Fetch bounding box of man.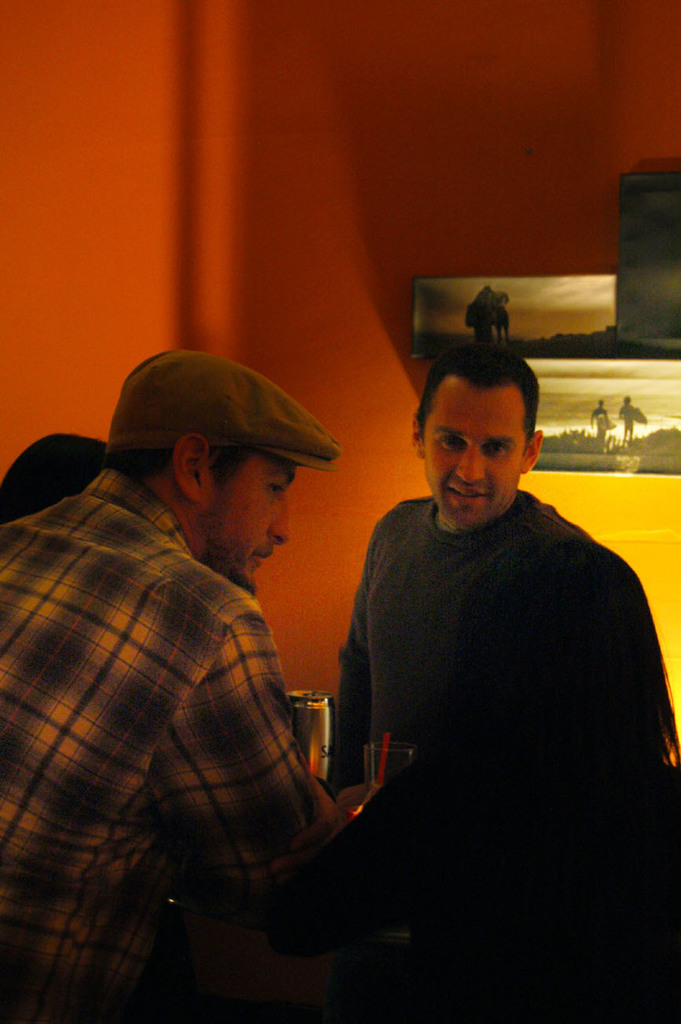
Bbox: (31, 333, 438, 996).
